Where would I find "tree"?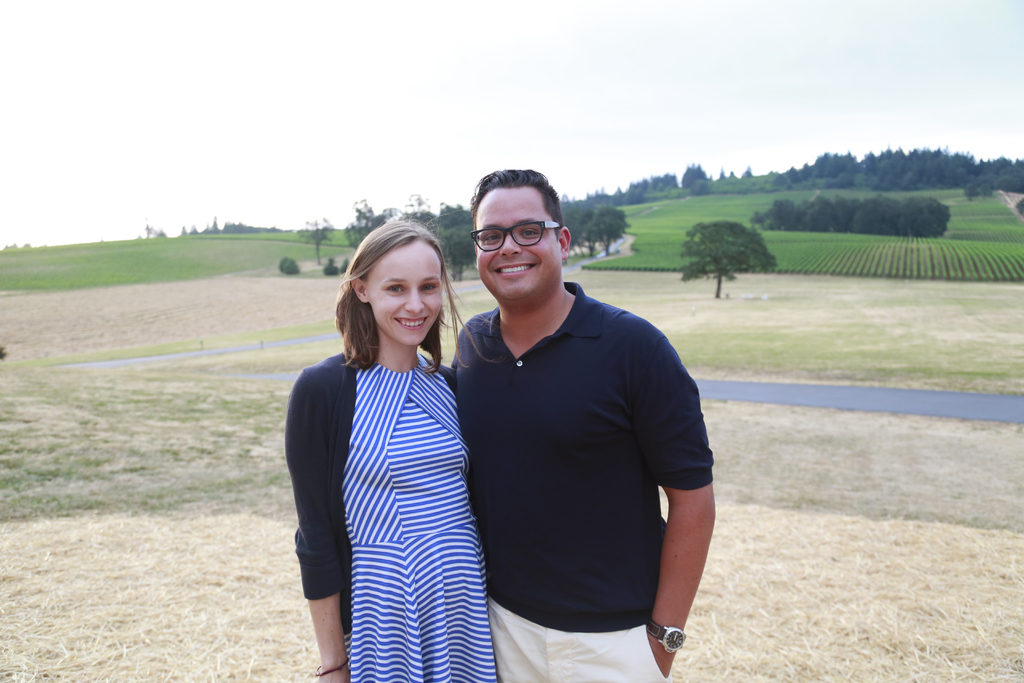
At bbox=(291, 214, 336, 263).
